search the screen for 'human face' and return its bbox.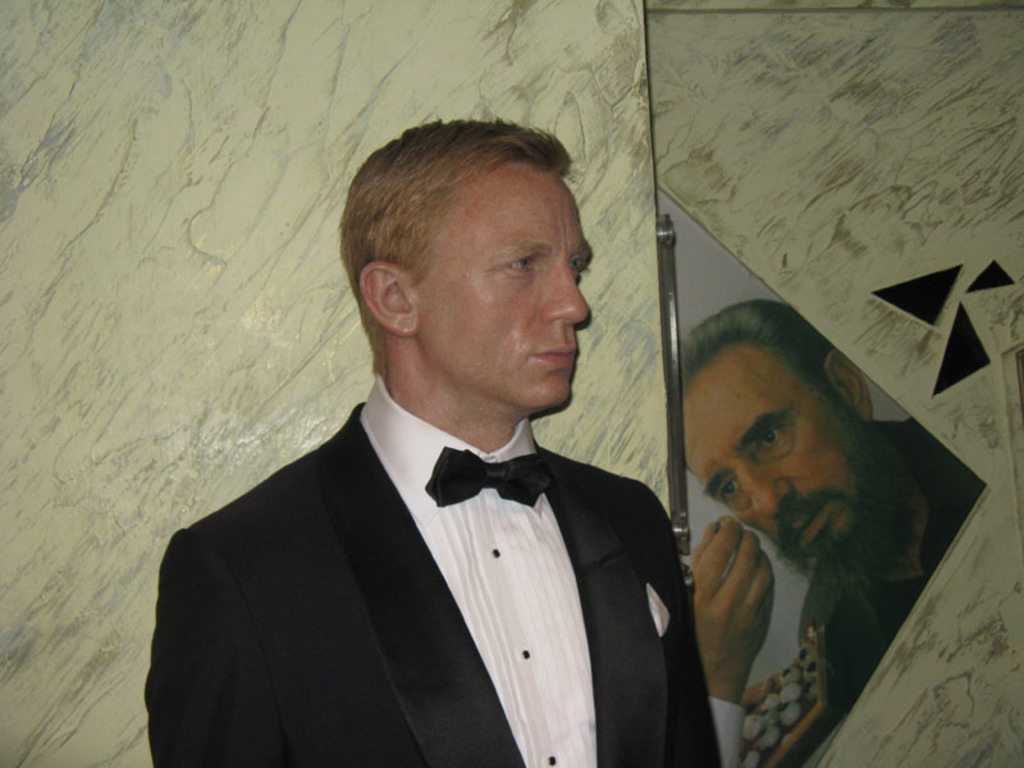
Found: rect(419, 159, 595, 406).
